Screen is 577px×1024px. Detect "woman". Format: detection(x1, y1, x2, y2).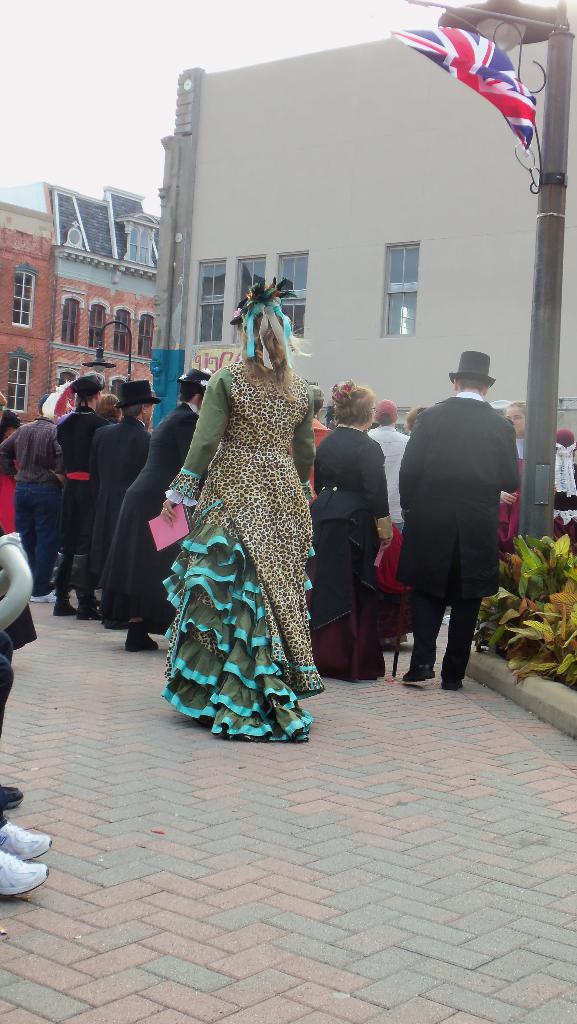
detection(154, 259, 326, 733).
